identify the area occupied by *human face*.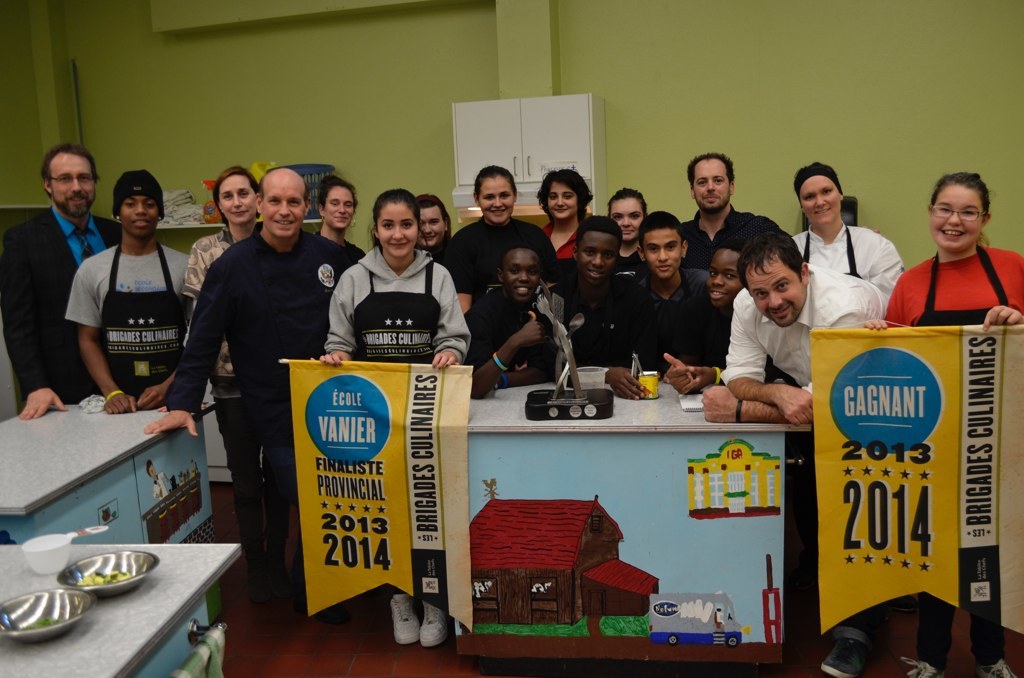
Area: BBox(708, 248, 746, 304).
